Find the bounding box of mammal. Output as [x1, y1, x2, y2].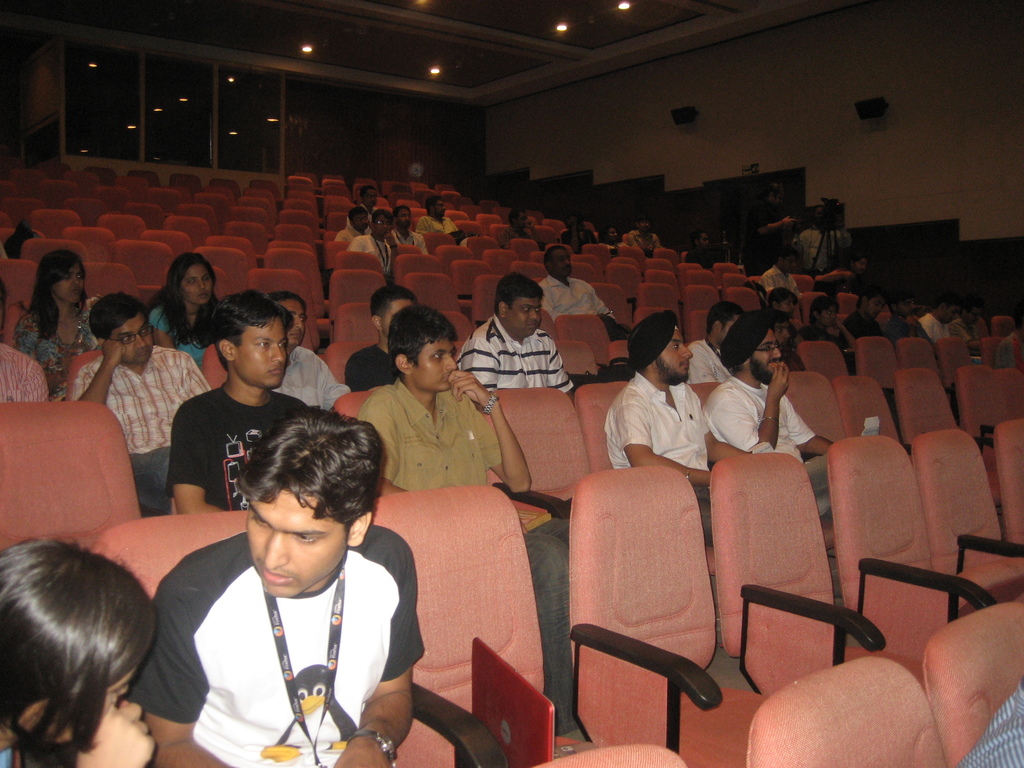
[920, 298, 956, 344].
